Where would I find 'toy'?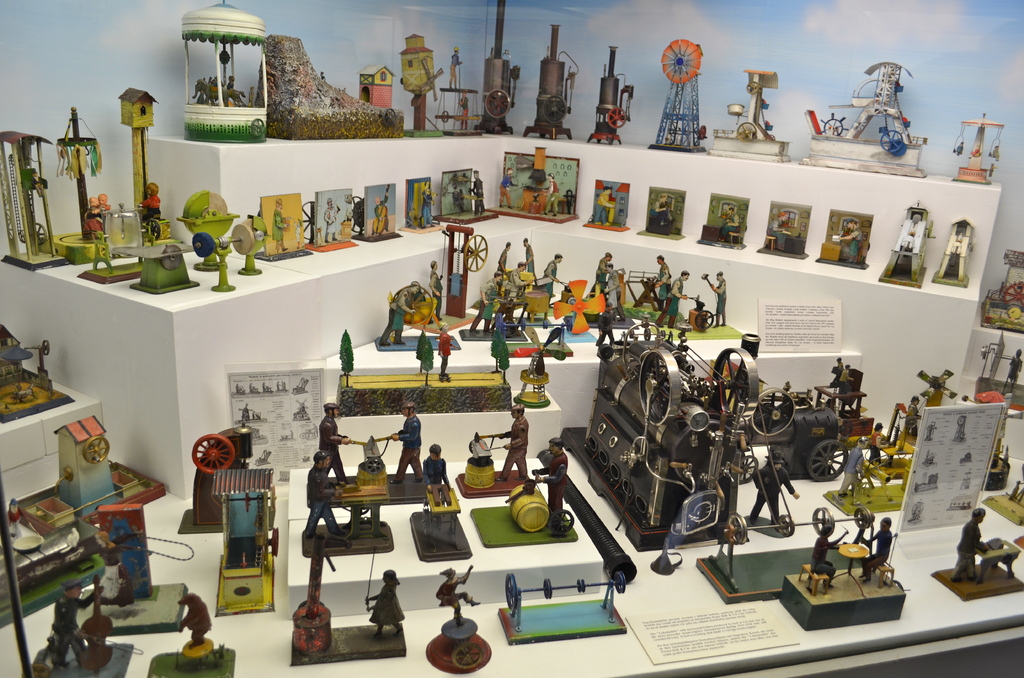
At 682 299 705 334.
